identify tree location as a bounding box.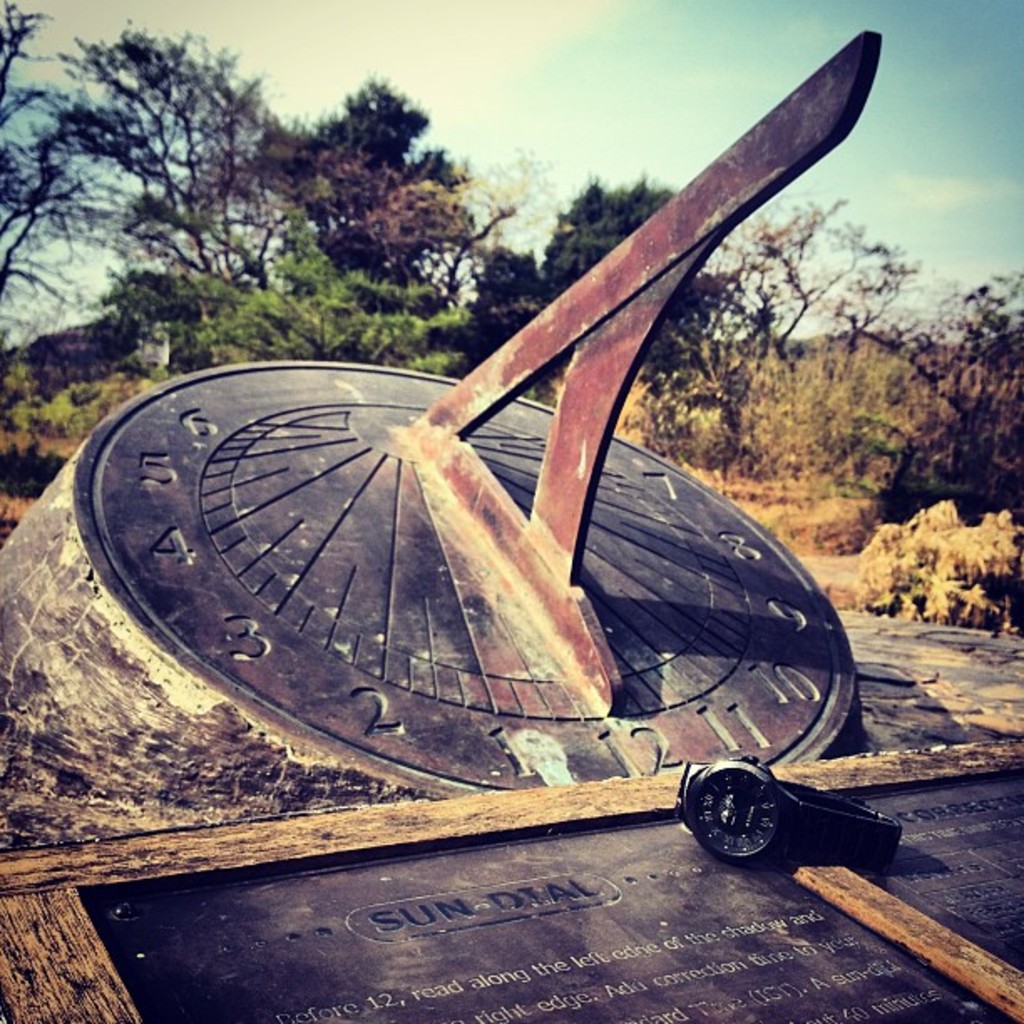
(57, 25, 293, 325).
